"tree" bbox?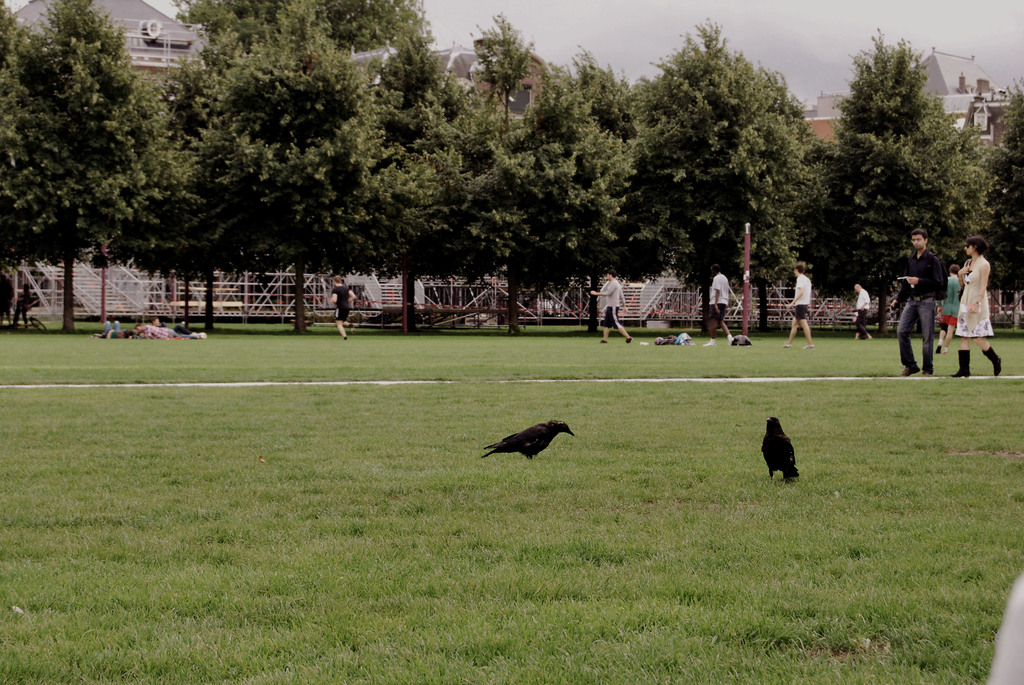
left=502, top=34, right=648, bottom=334
